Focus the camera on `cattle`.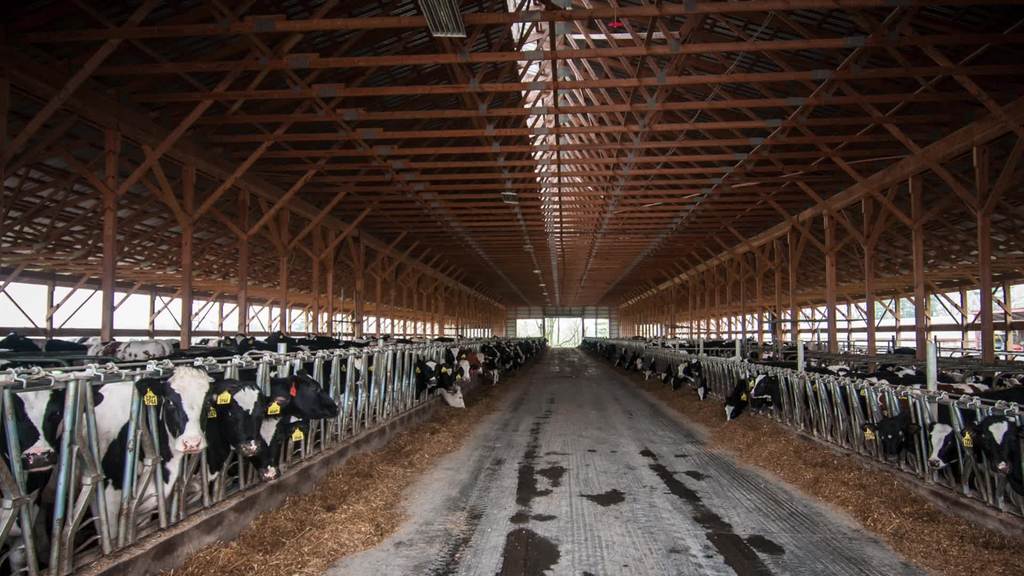
Focus region: crop(962, 413, 1023, 495).
